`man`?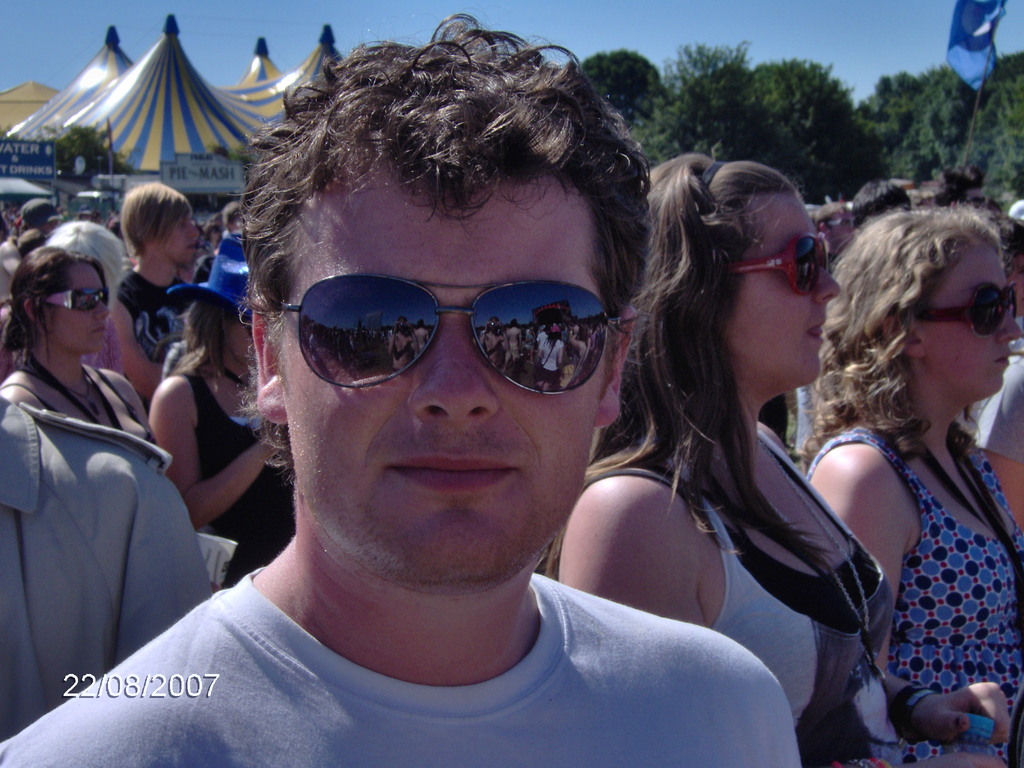
{"x1": 0, "y1": 200, "x2": 67, "y2": 310}
